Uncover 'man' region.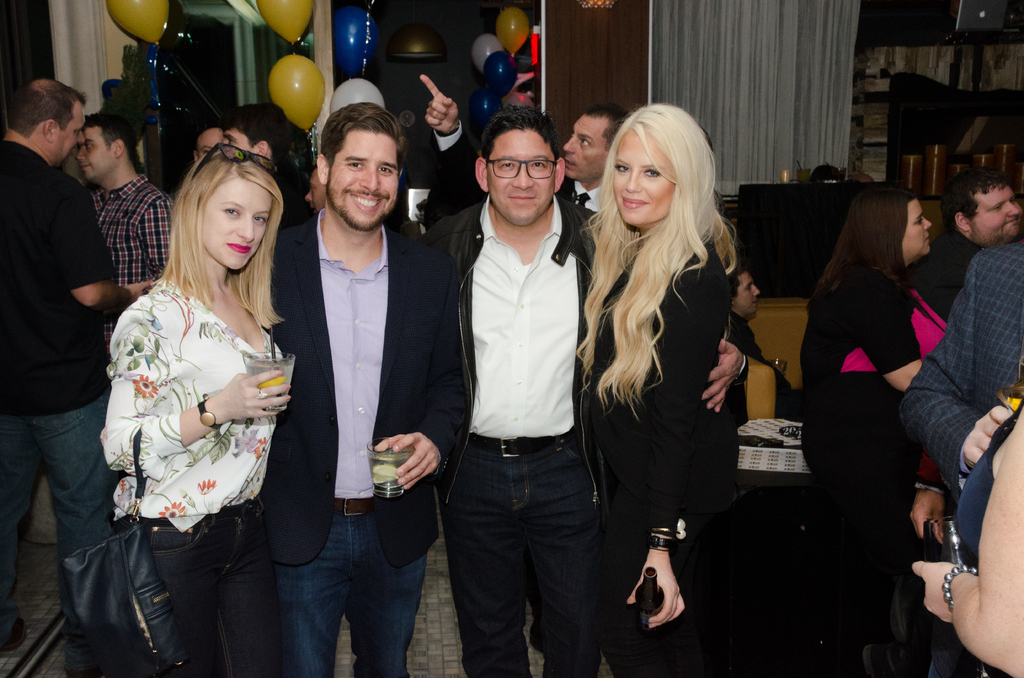
Uncovered: Rect(1, 79, 154, 677).
